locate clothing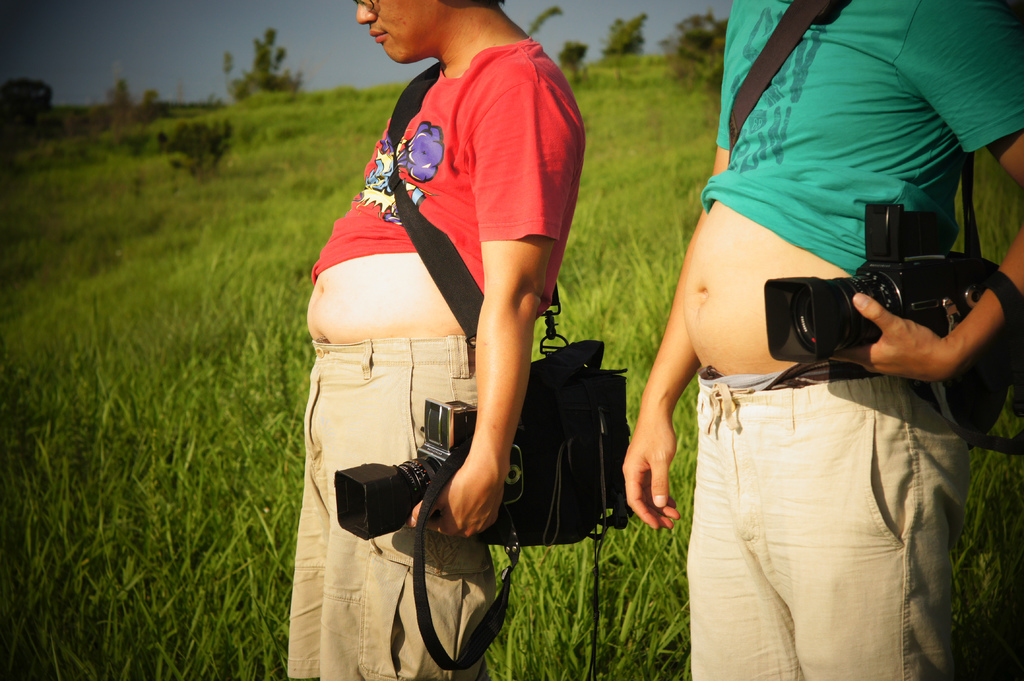
{"left": 687, "top": 5, "right": 1023, "bottom": 677}
